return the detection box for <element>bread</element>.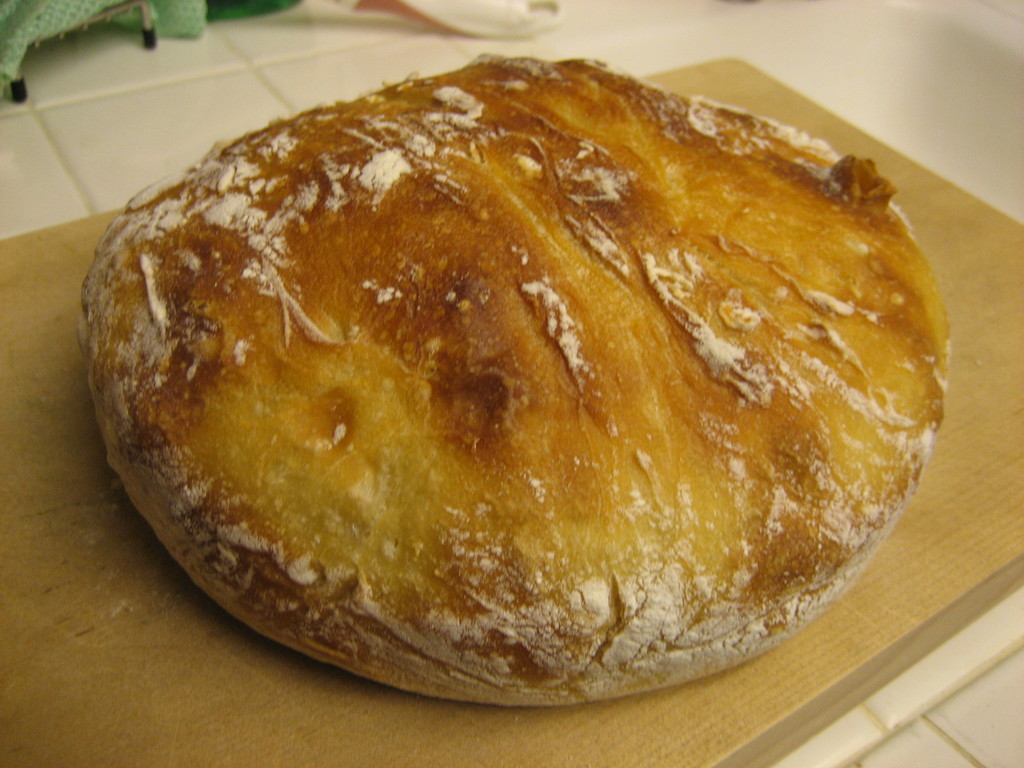
region(73, 54, 950, 712).
